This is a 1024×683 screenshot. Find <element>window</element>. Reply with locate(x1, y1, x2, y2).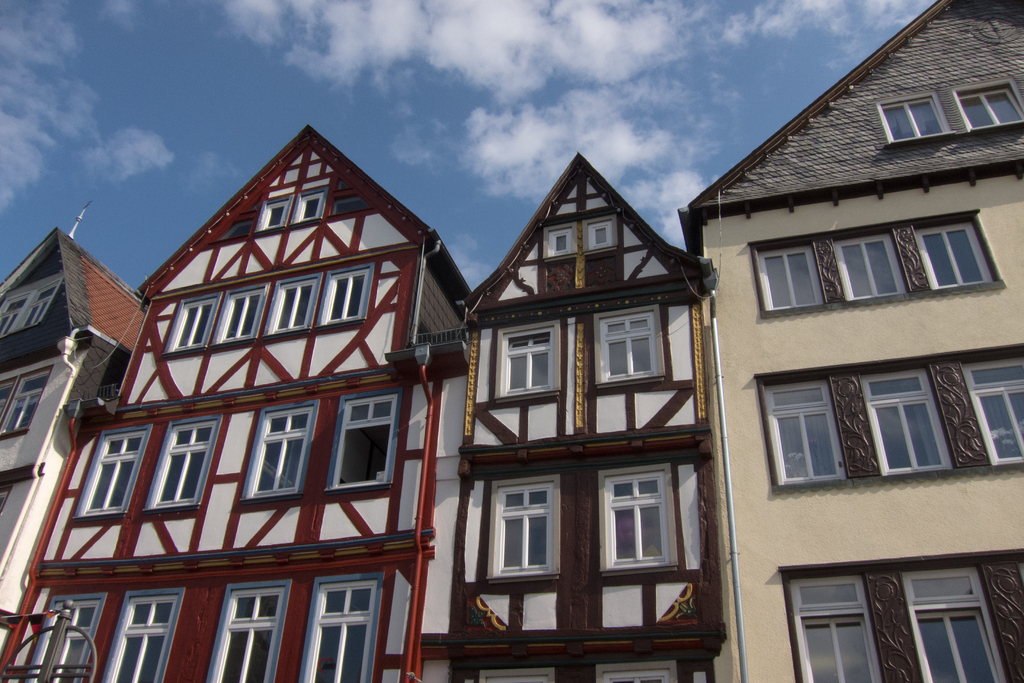
locate(860, 368, 941, 468).
